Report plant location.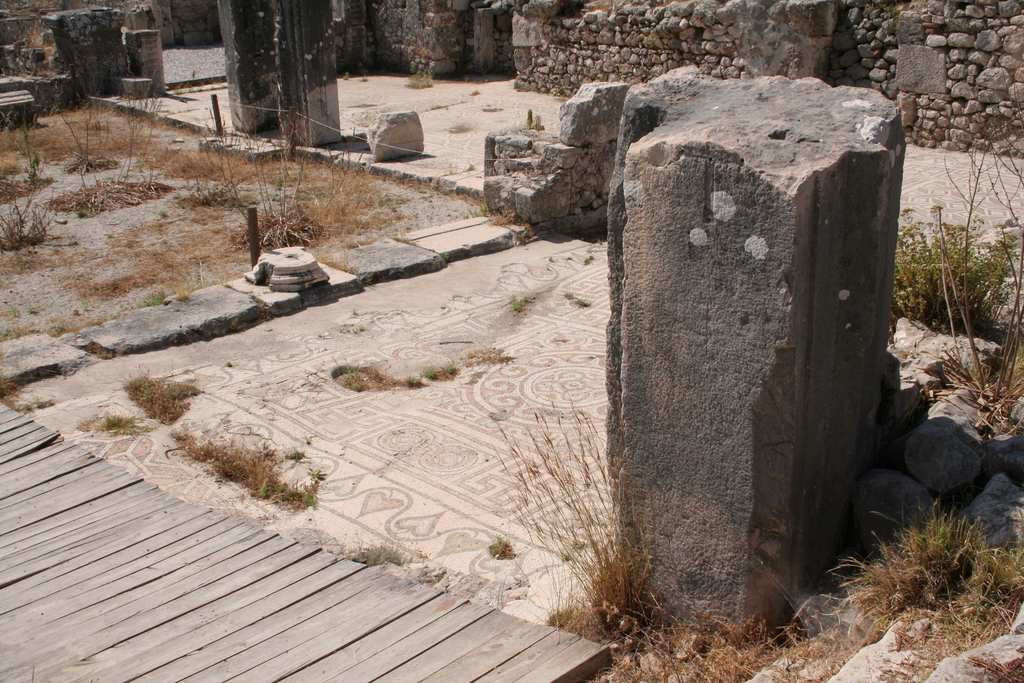
Report: locate(97, 411, 136, 432).
